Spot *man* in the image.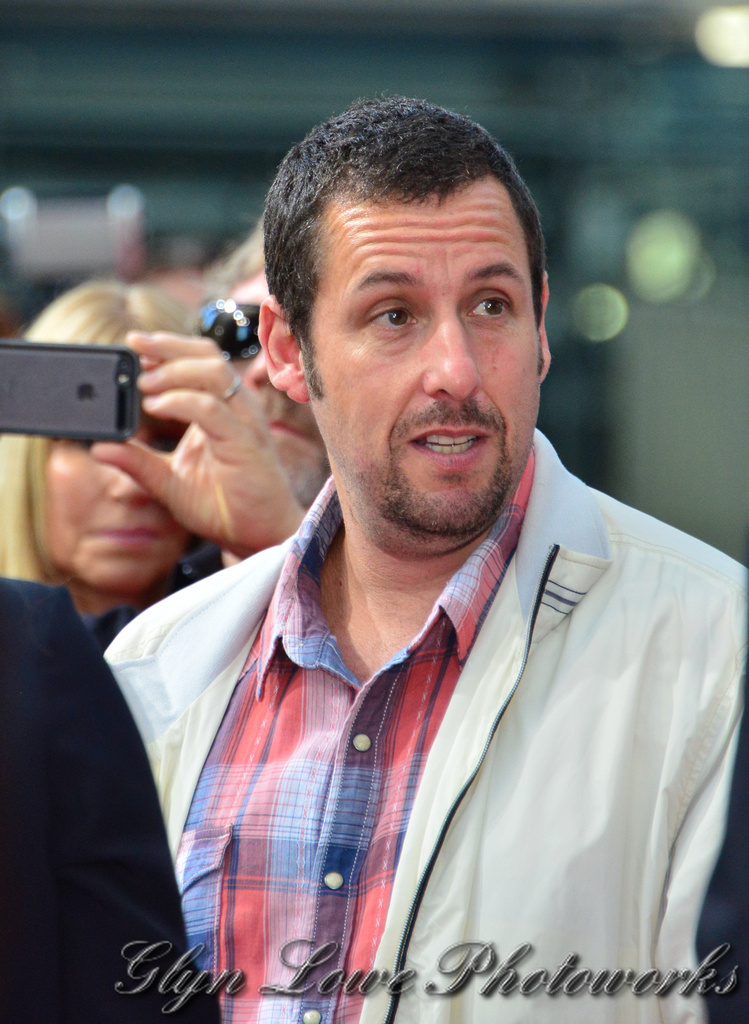
*man* found at (0,573,220,1023).
